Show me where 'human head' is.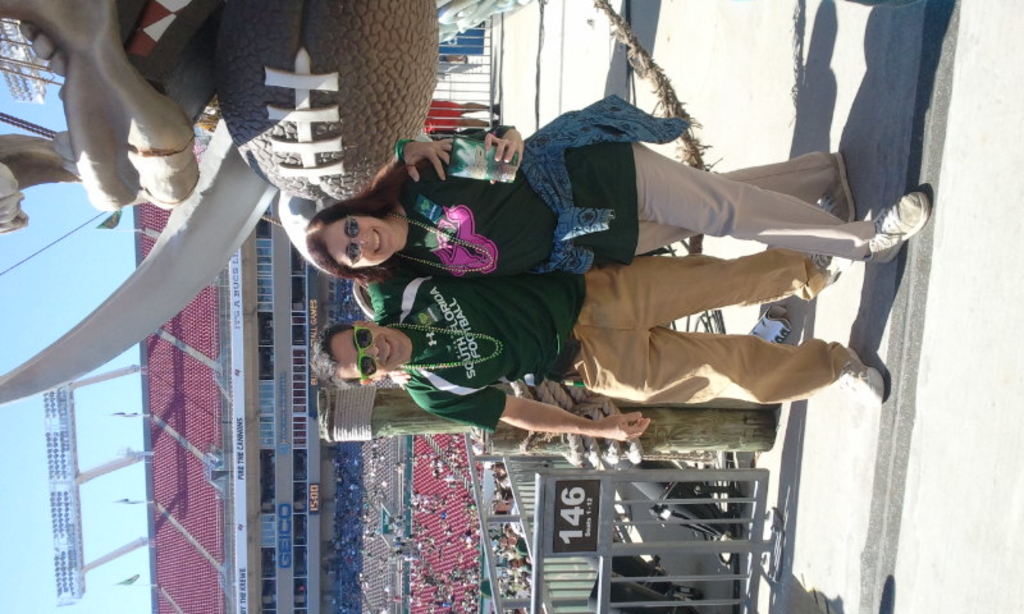
'human head' is at (306,319,412,388).
